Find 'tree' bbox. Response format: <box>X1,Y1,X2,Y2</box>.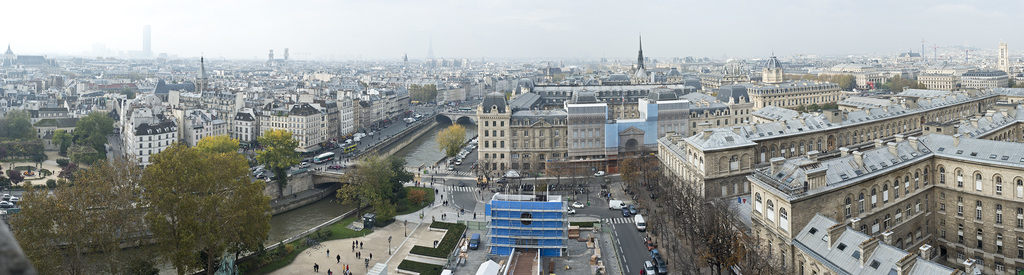
<box>0,109,36,138</box>.
